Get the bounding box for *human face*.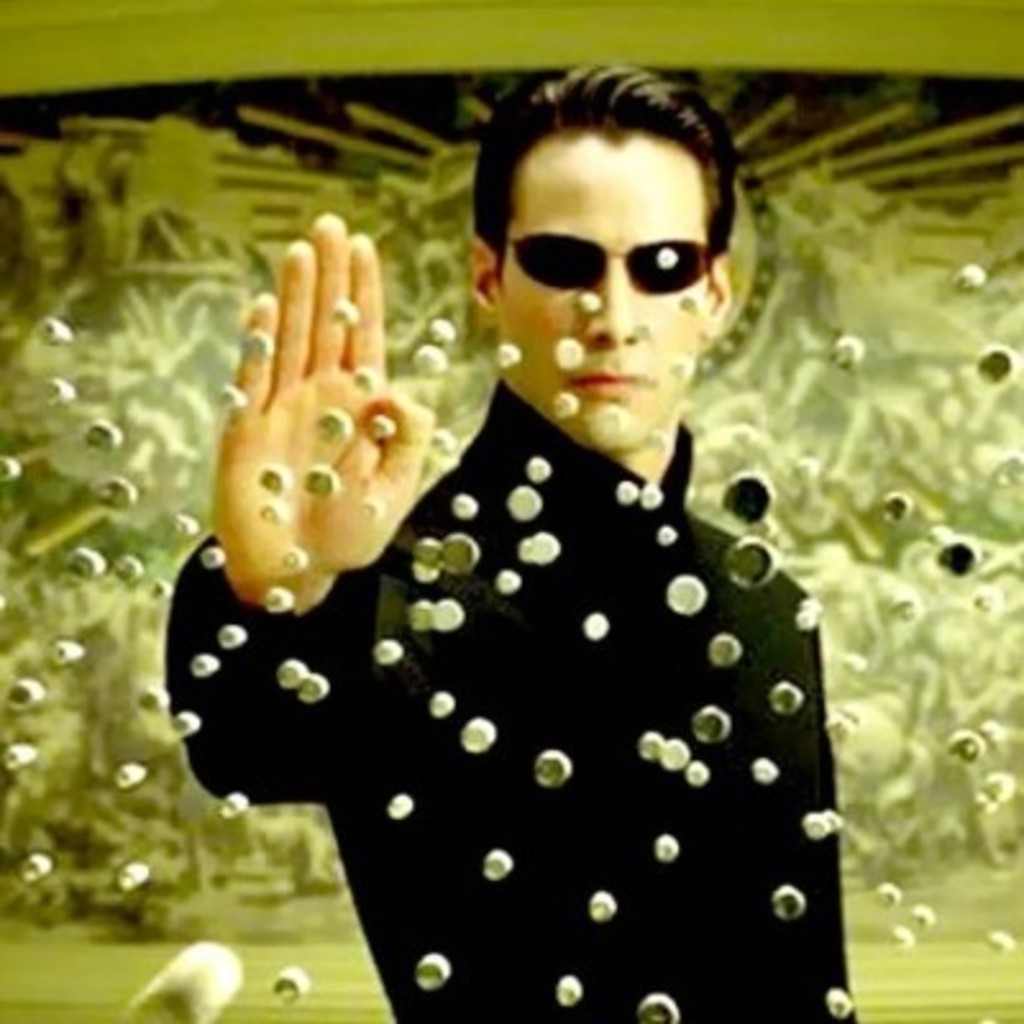
(497,123,709,453).
